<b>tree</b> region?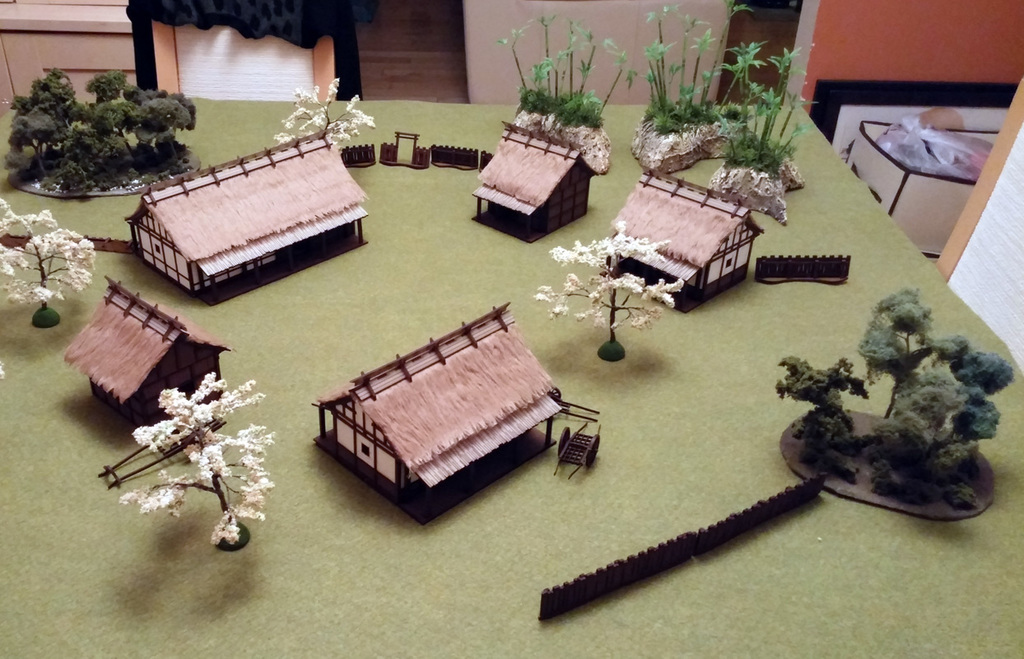
box(889, 367, 1006, 461)
